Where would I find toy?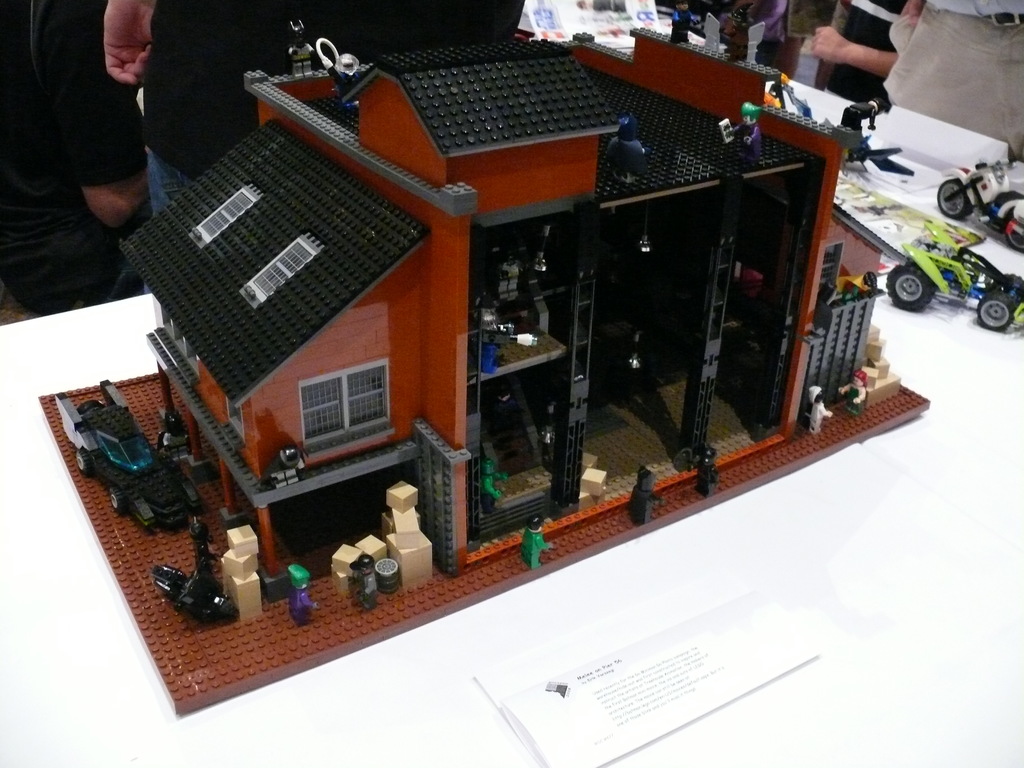
At [843,97,885,135].
